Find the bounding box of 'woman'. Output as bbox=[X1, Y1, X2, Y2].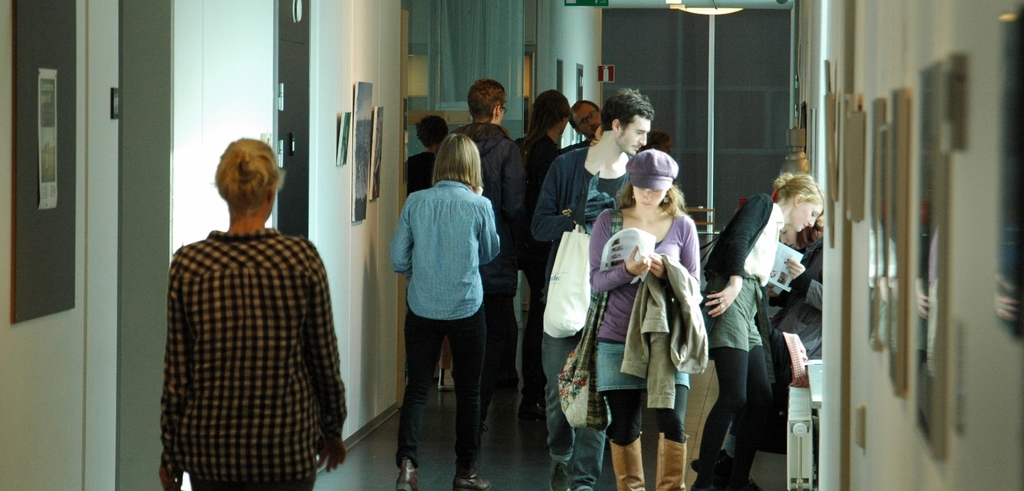
bbox=[572, 147, 699, 490].
